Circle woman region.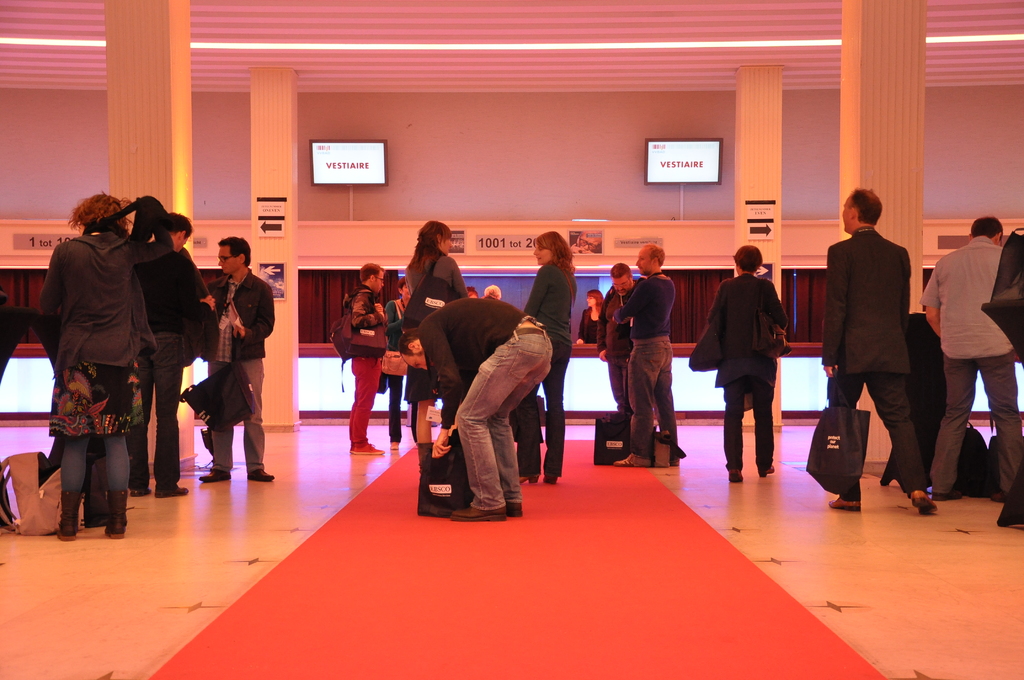
Region: {"left": 36, "top": 190, "right": 163, "bottom": 530}.
